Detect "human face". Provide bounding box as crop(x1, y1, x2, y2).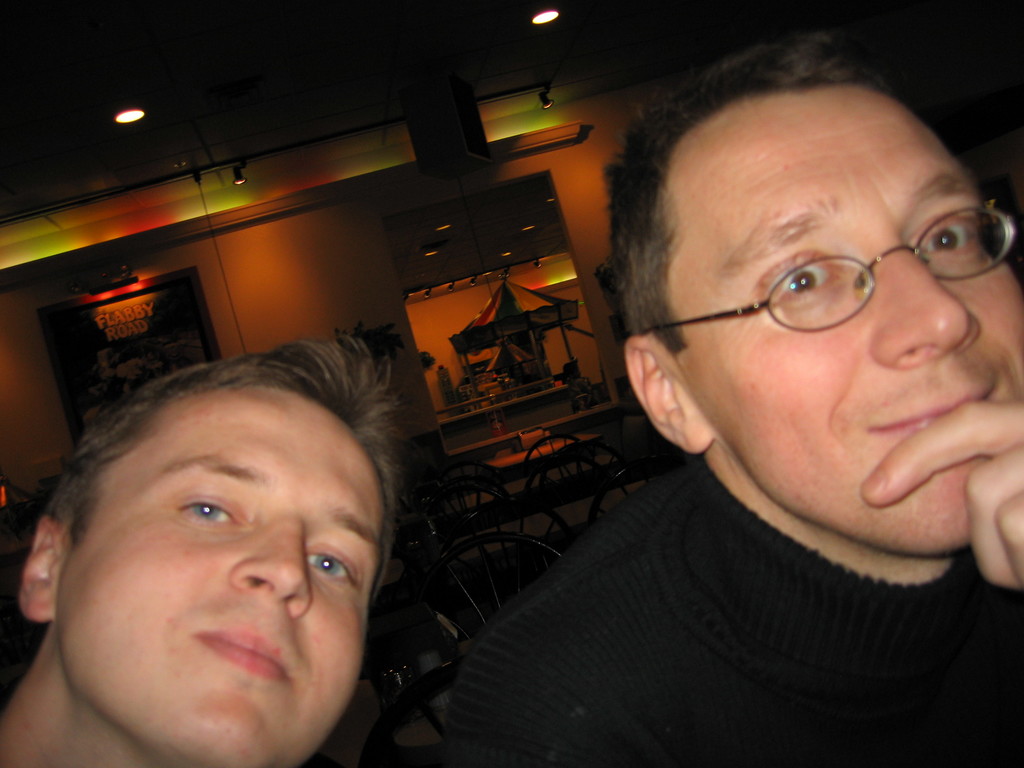
crop(669, 95, 1023, 553).
